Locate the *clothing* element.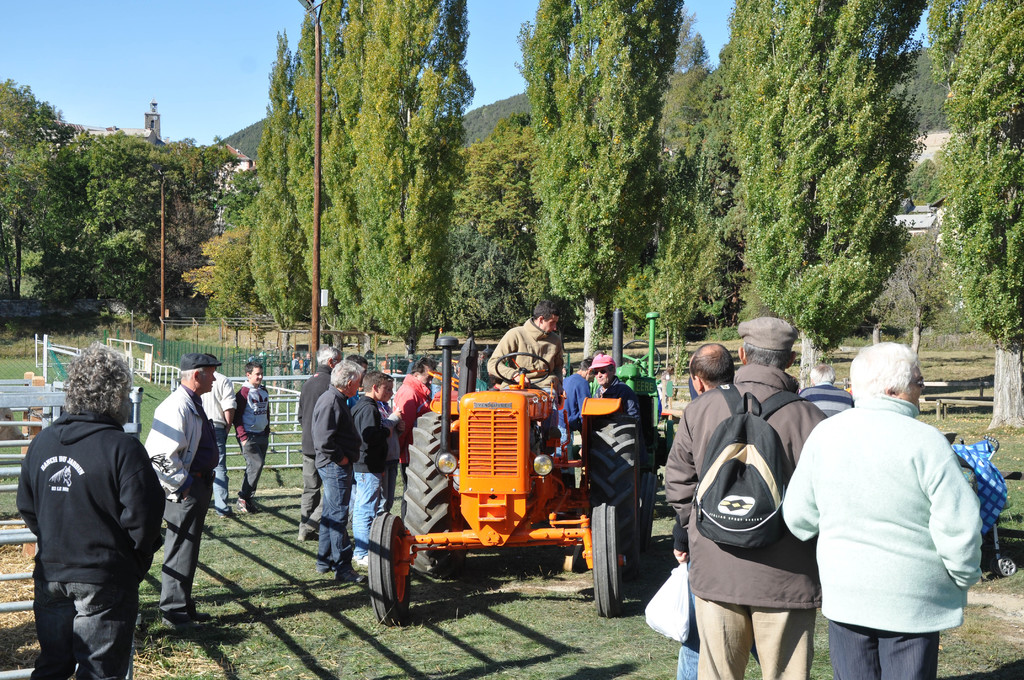
Element bbox: 296 363 330 535.
